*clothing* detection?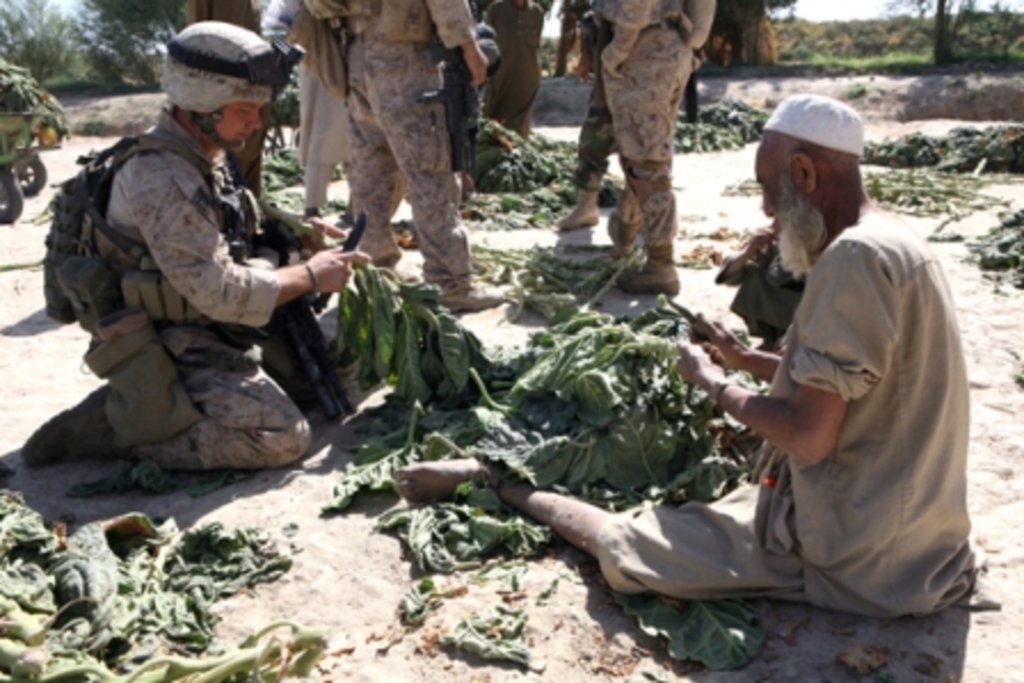
bbox=(297, 9, 357, 210)
